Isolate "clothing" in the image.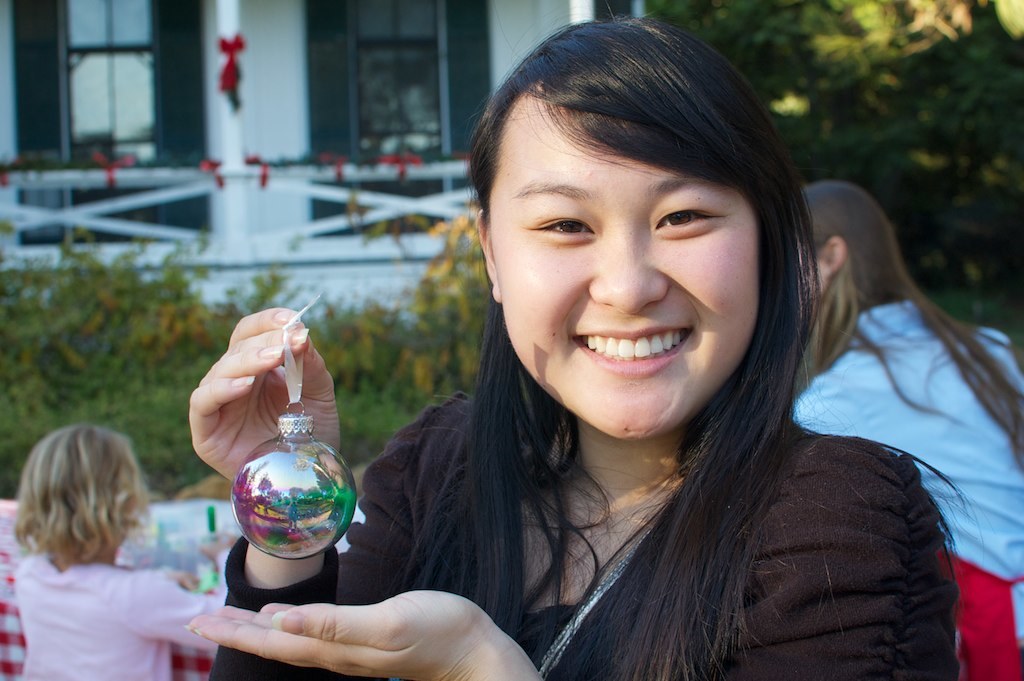
Isolated region: locate(21, 549, 229, 680).
